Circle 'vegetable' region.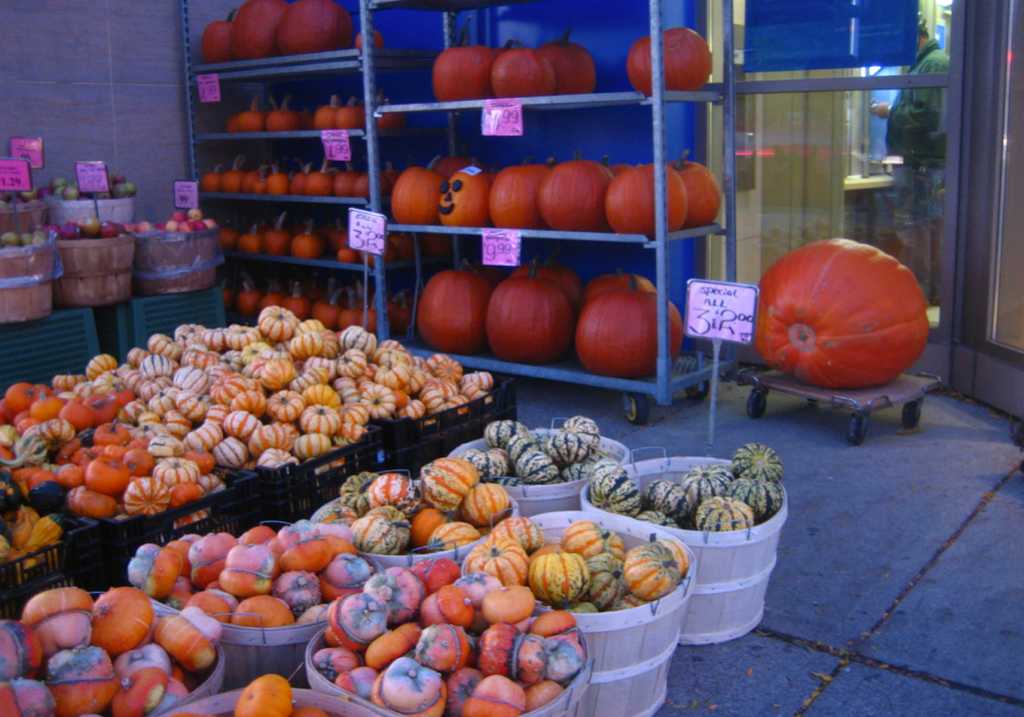
Region: rect(519, 679, 566, 713).
